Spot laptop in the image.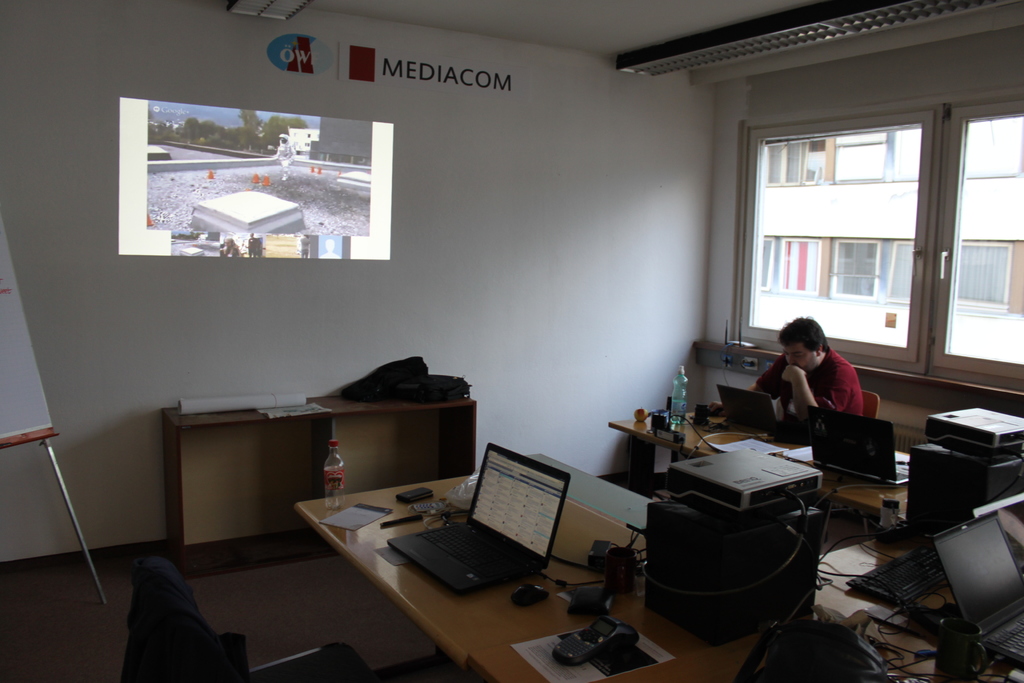
laptop found at bbox=[933, 512, 1023, 663].
